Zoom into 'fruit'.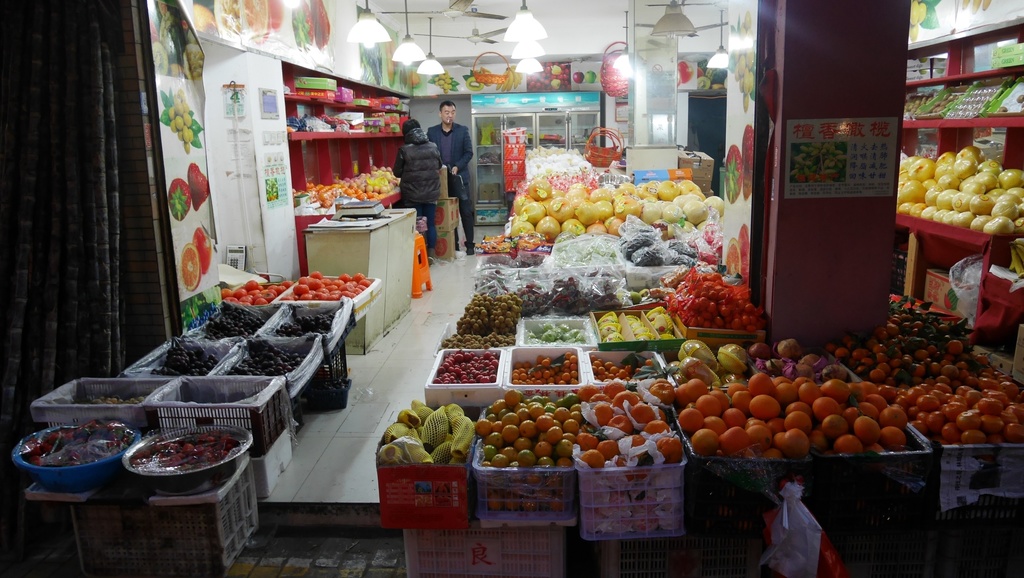
Zoom target: 980/0/992/11.
